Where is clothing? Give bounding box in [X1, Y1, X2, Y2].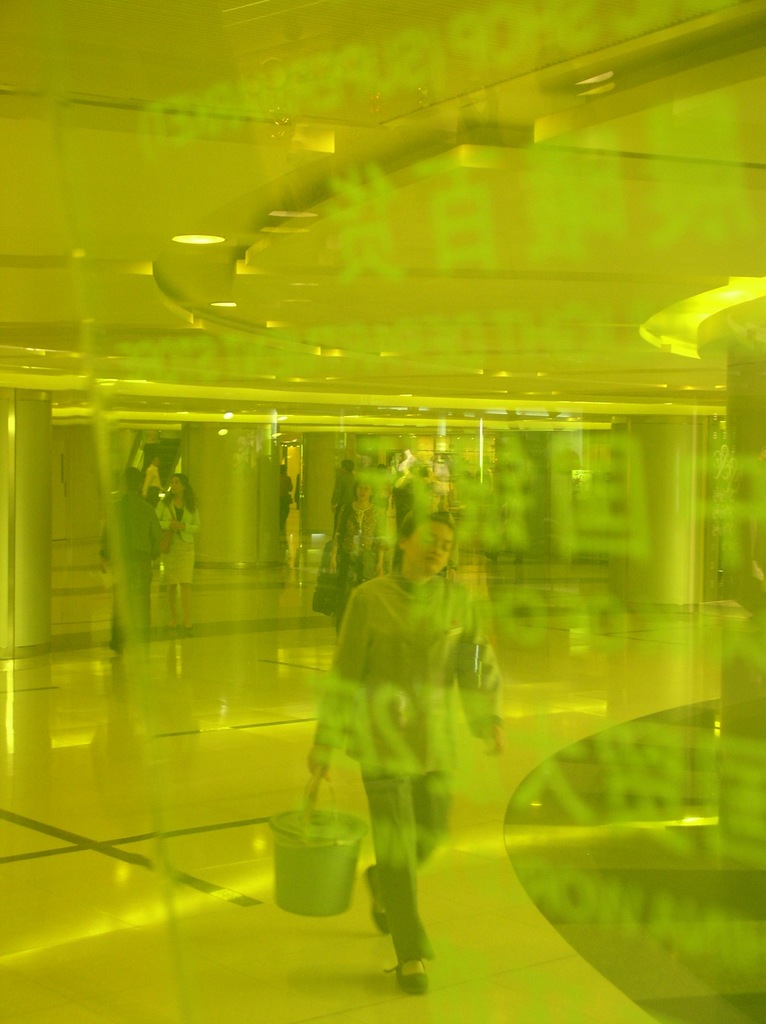
[114, 498, 158, 648].
